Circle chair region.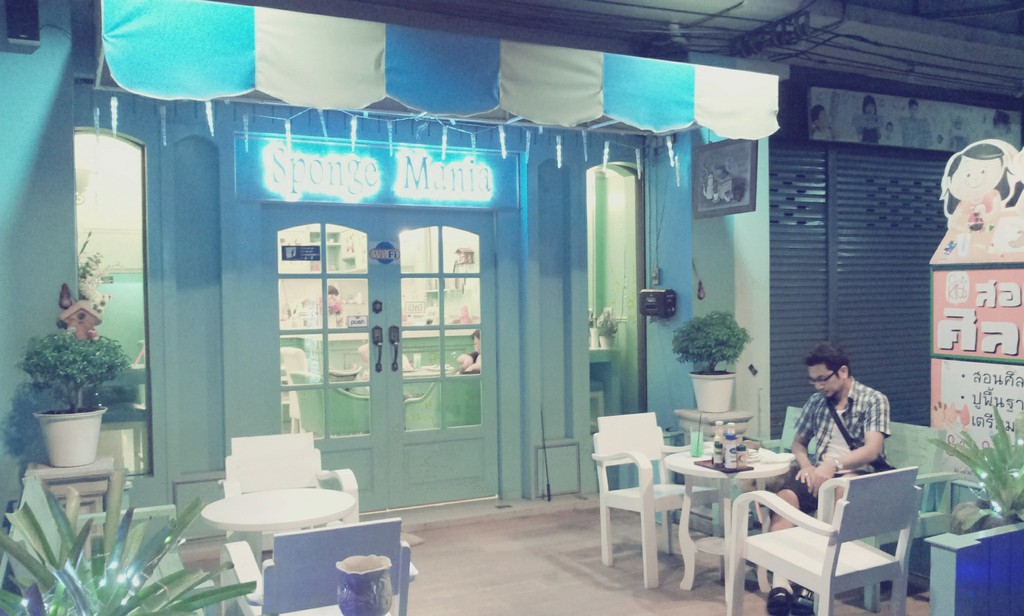
Region: box=[717, 472, 924, 604].
